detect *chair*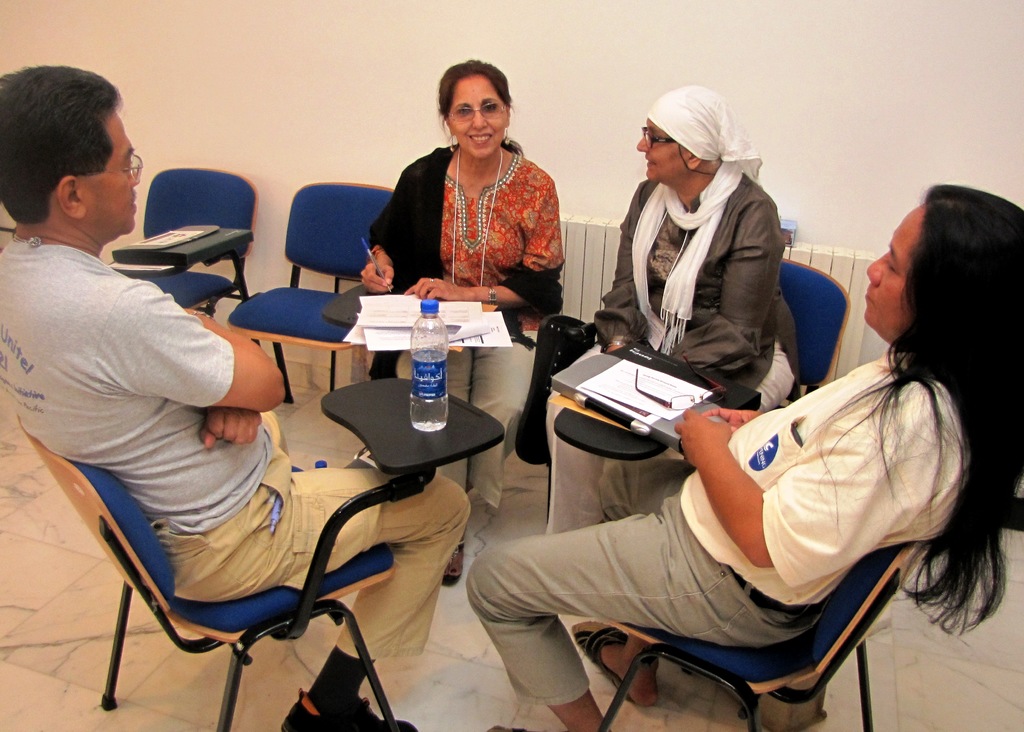
detection(15, 369, 509, 731)
